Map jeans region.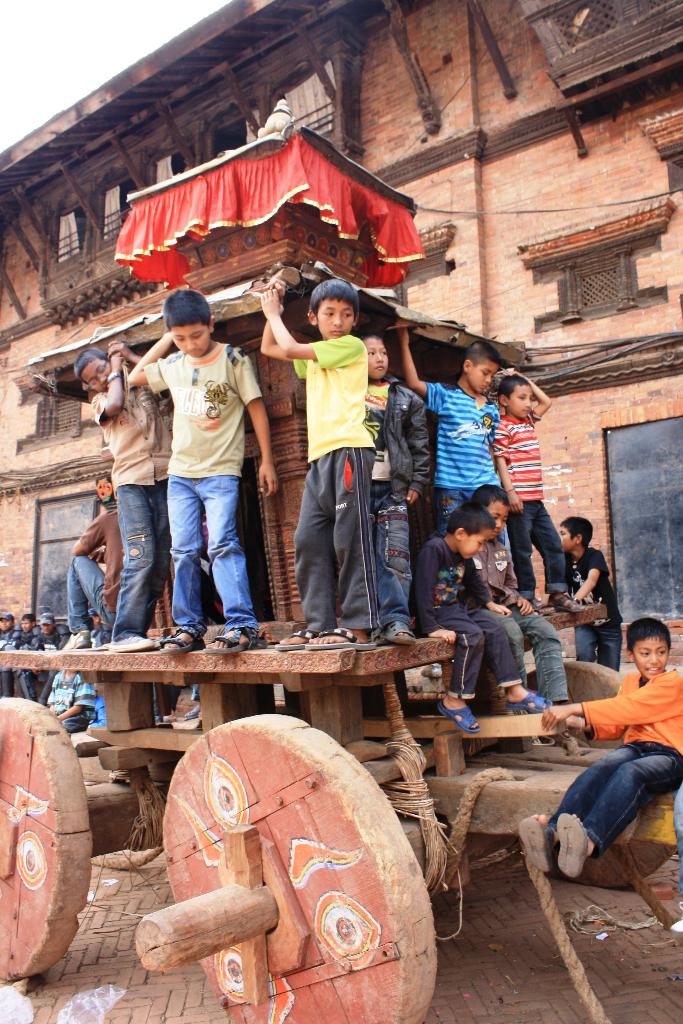
Mapped to [64, 543, 117, 640].
